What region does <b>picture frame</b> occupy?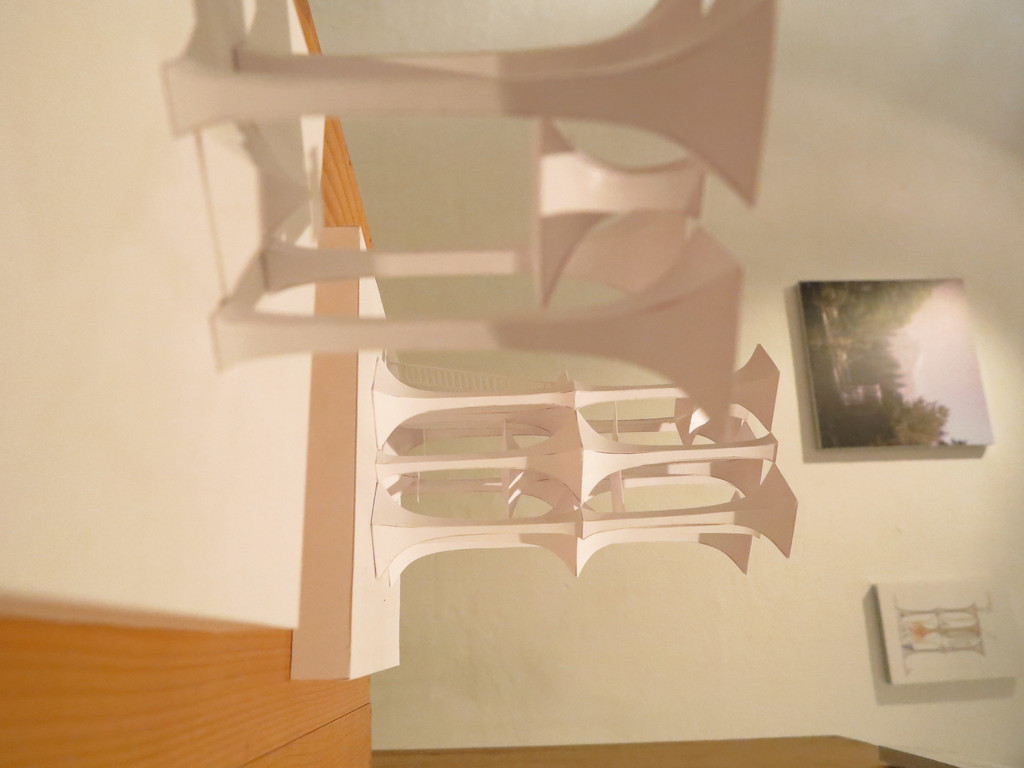
pyautogui.locateOnScreen(780, 271, 991, 476).
